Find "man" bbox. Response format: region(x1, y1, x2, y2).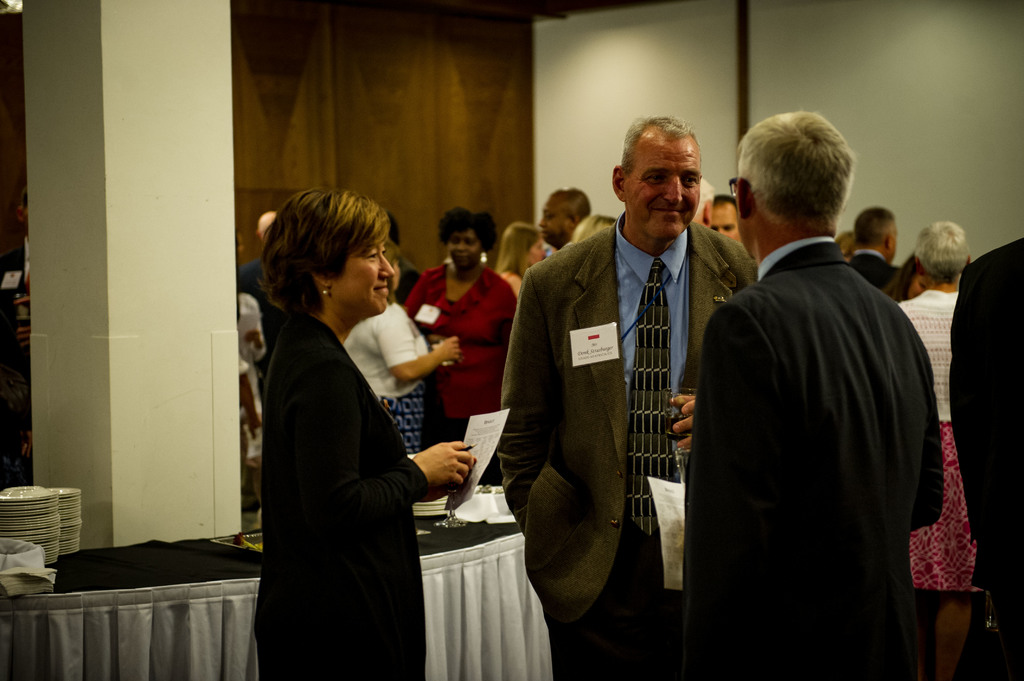
region(843, 198, 911, 308).
